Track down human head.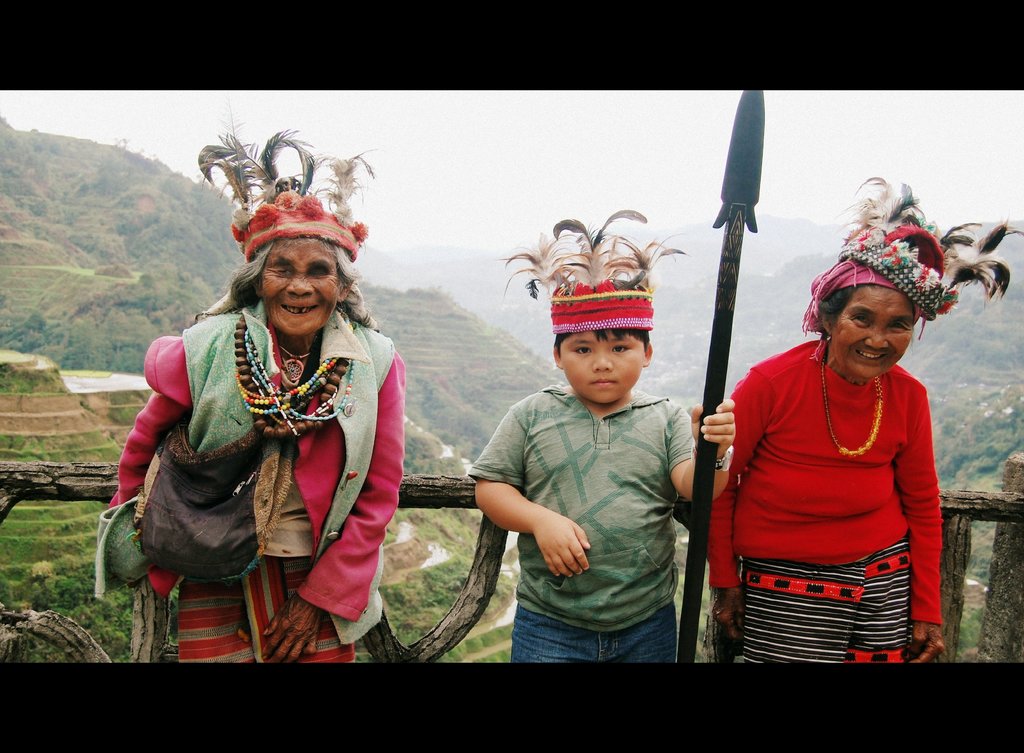
Tracked to {"left": 253, "top": 203, "right": 351, "bottom": 342}.
